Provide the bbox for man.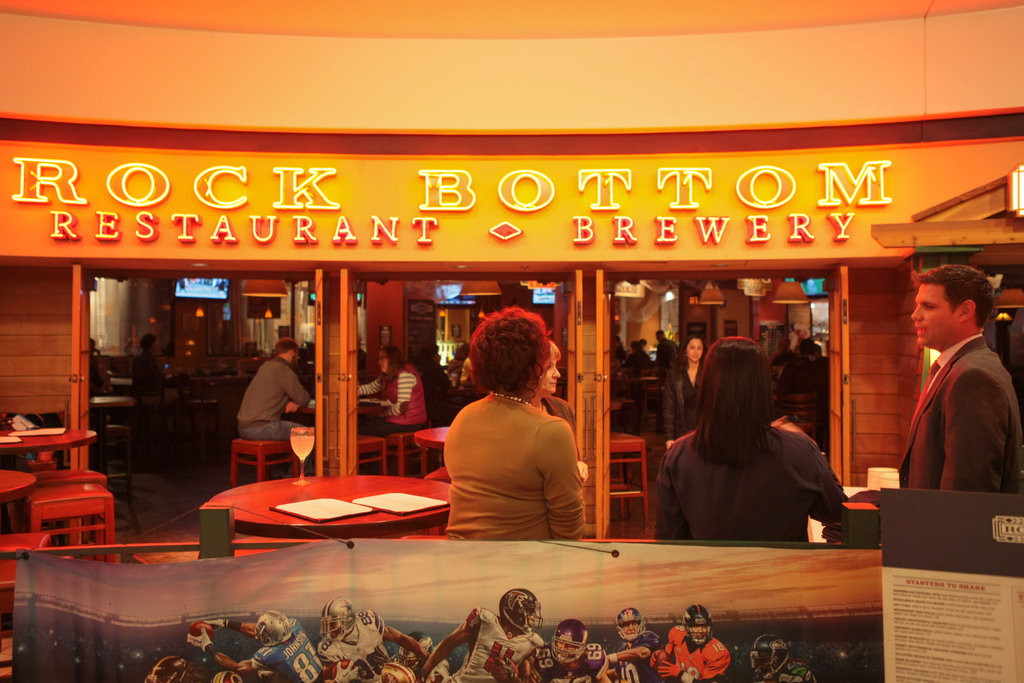
bbox(181, 598, 323, 682).
